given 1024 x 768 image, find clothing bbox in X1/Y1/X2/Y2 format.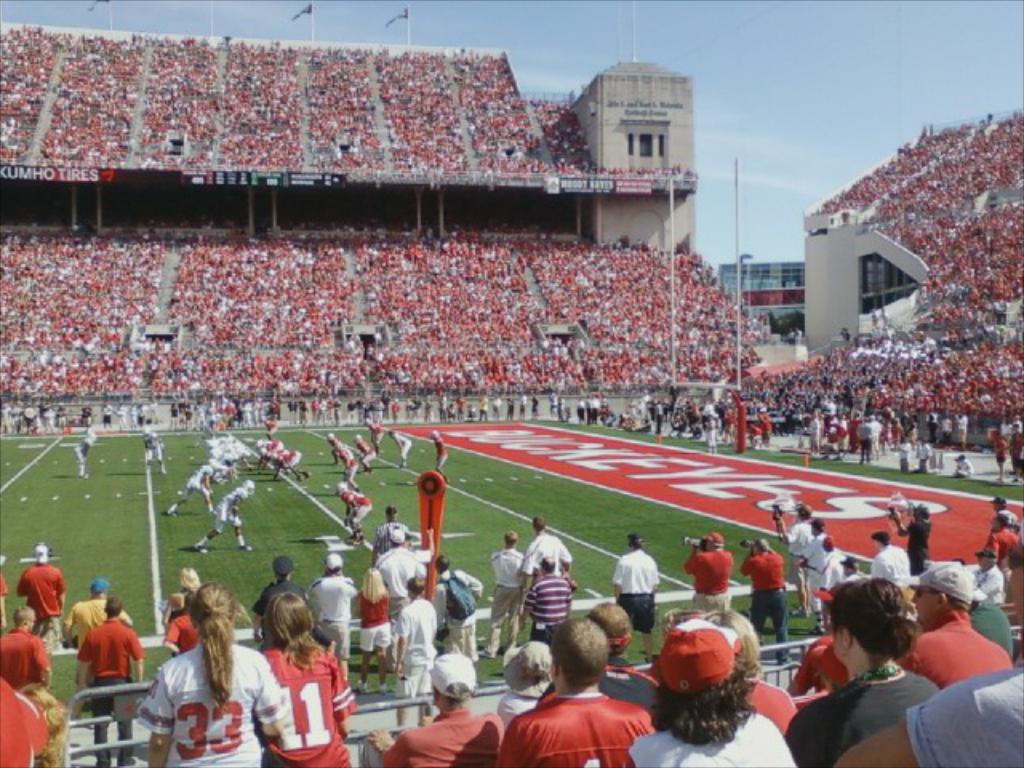
131/650/277/766.
